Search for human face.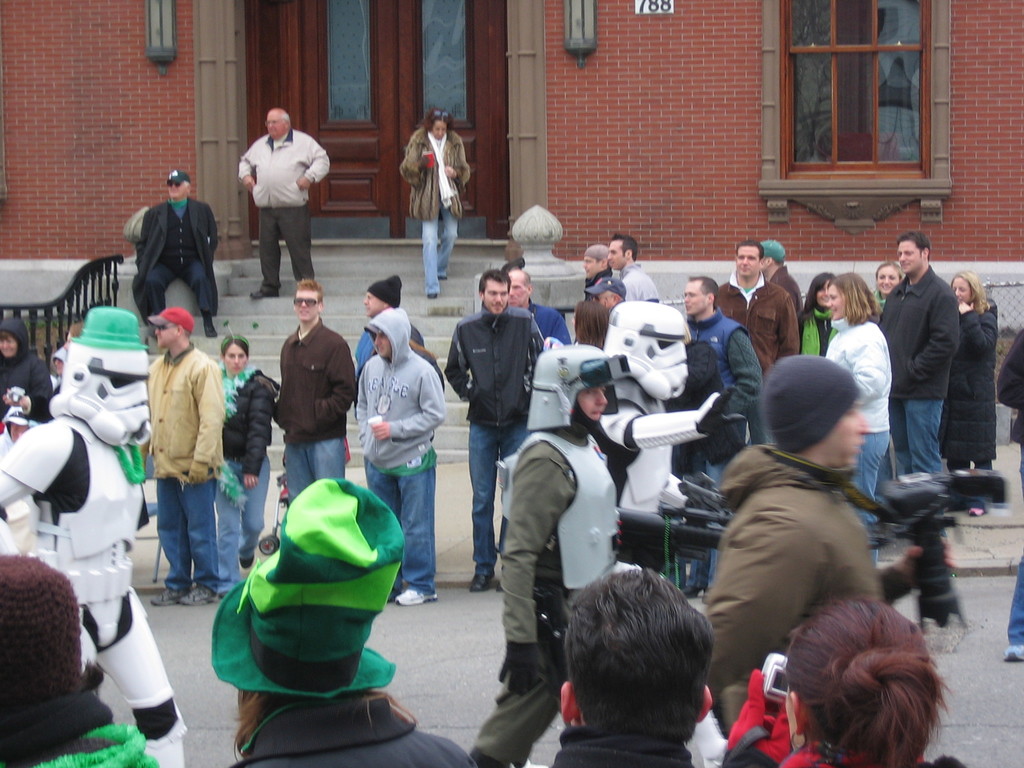
Found at l=828, t=405, r=868, b=463.
